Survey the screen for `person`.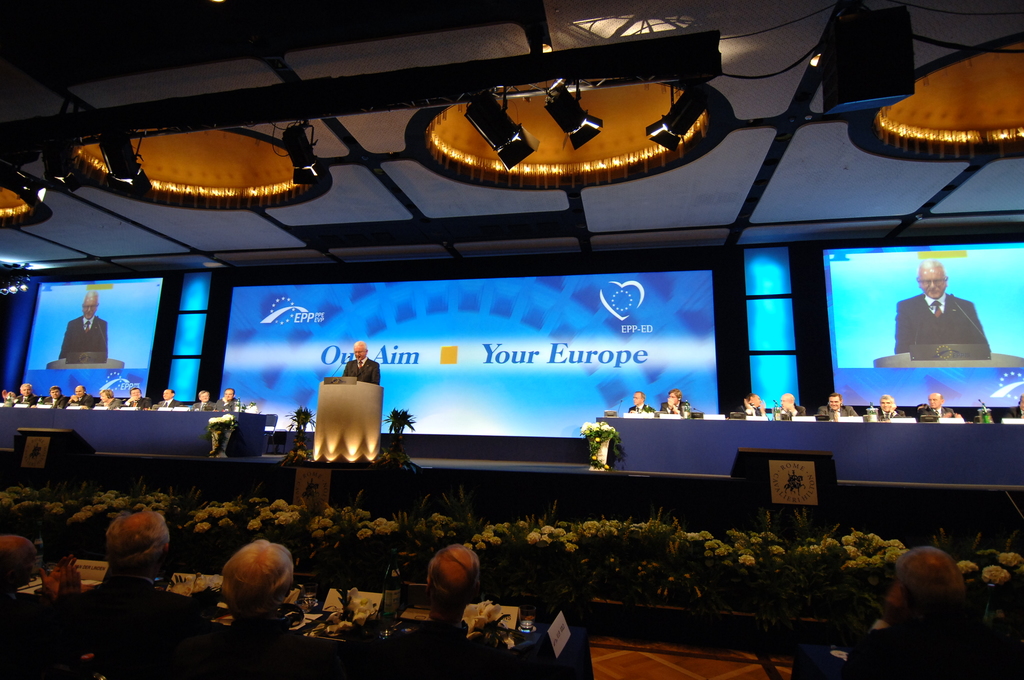
Survey found: box=[632, 395, 655, 410].
